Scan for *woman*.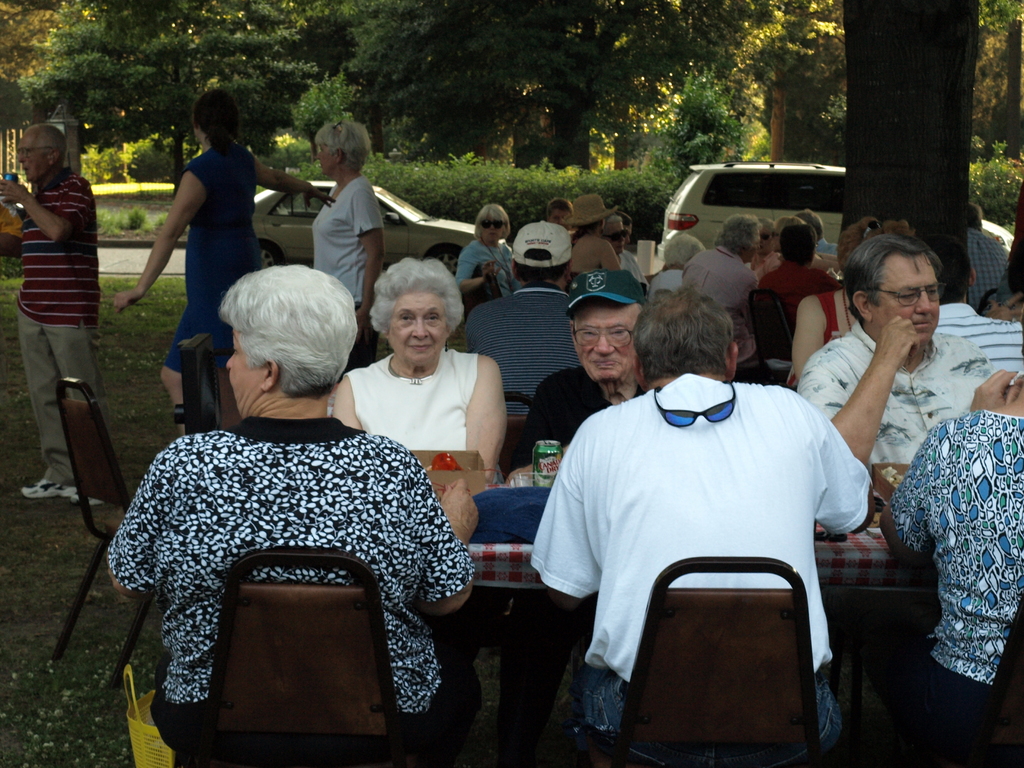
Scan result: select_region(449, 201, 520, 304).
